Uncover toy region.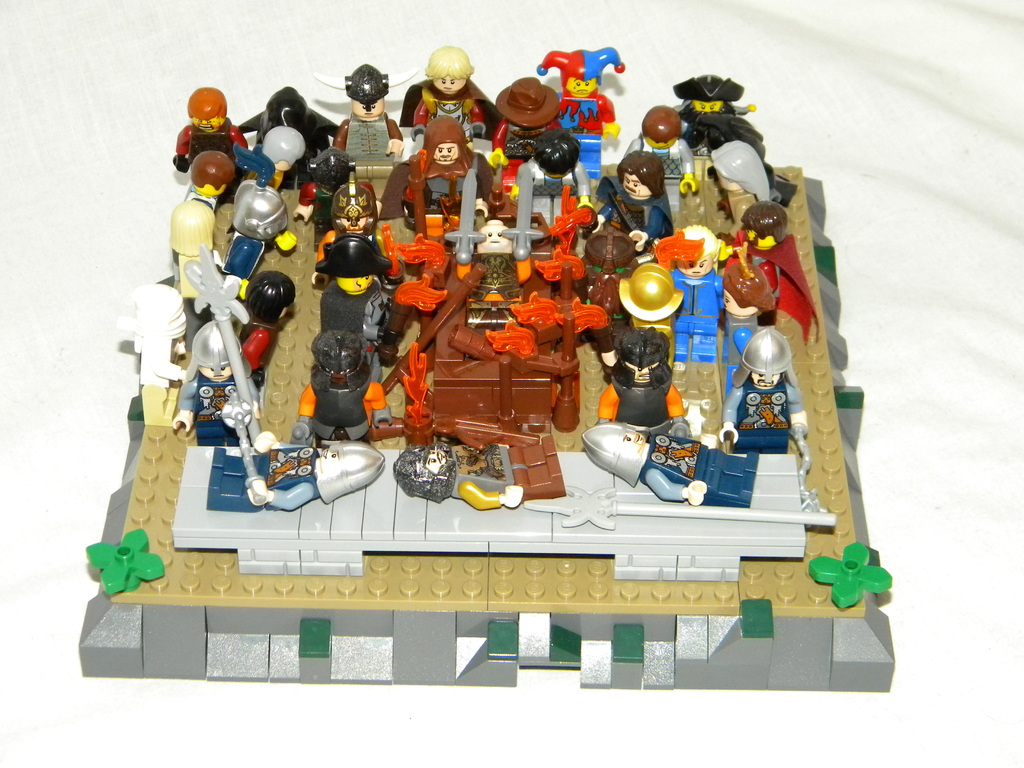
Uncovered: (x1=312, y1=243, x2=390, y2=360).
